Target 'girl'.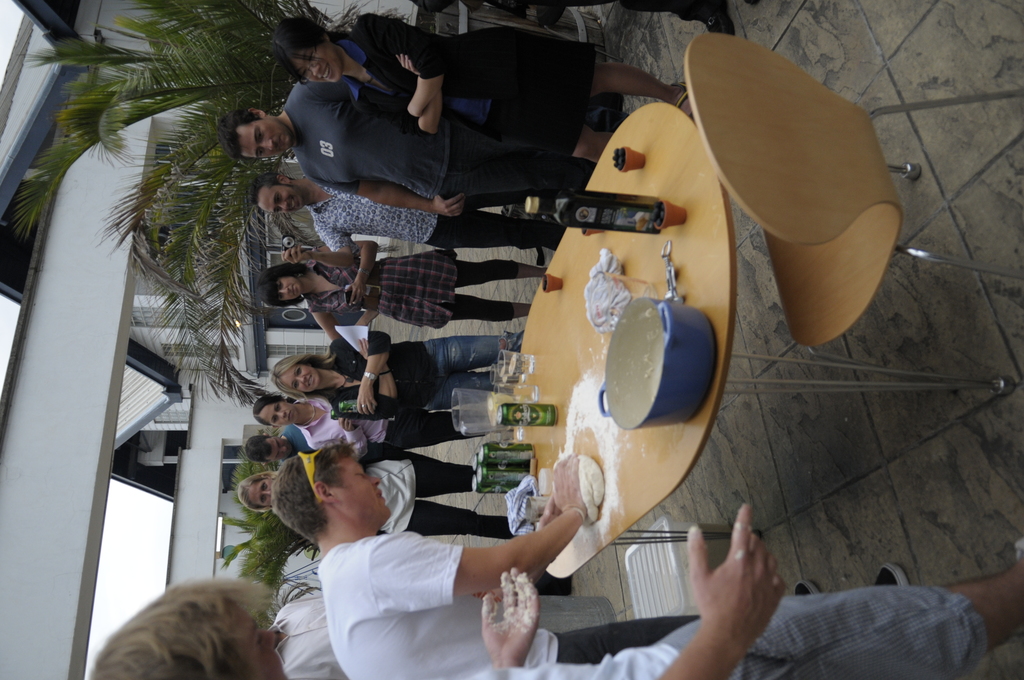
Target region: bbox=[269, 329, 525, 424].
